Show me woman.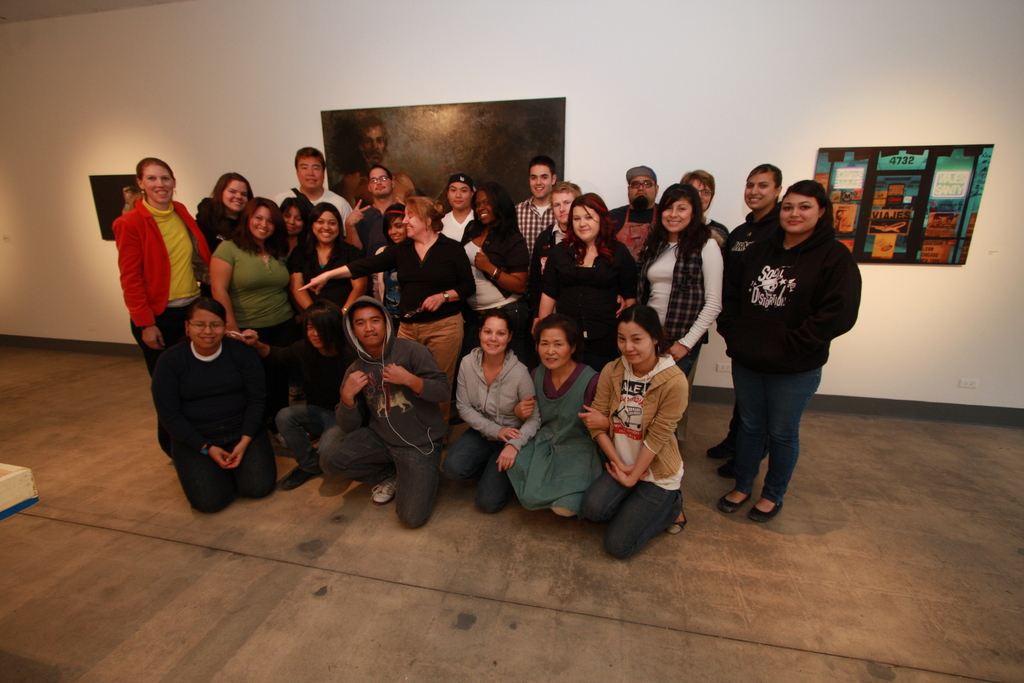
woman is here: [499, 313, 614, 520].
